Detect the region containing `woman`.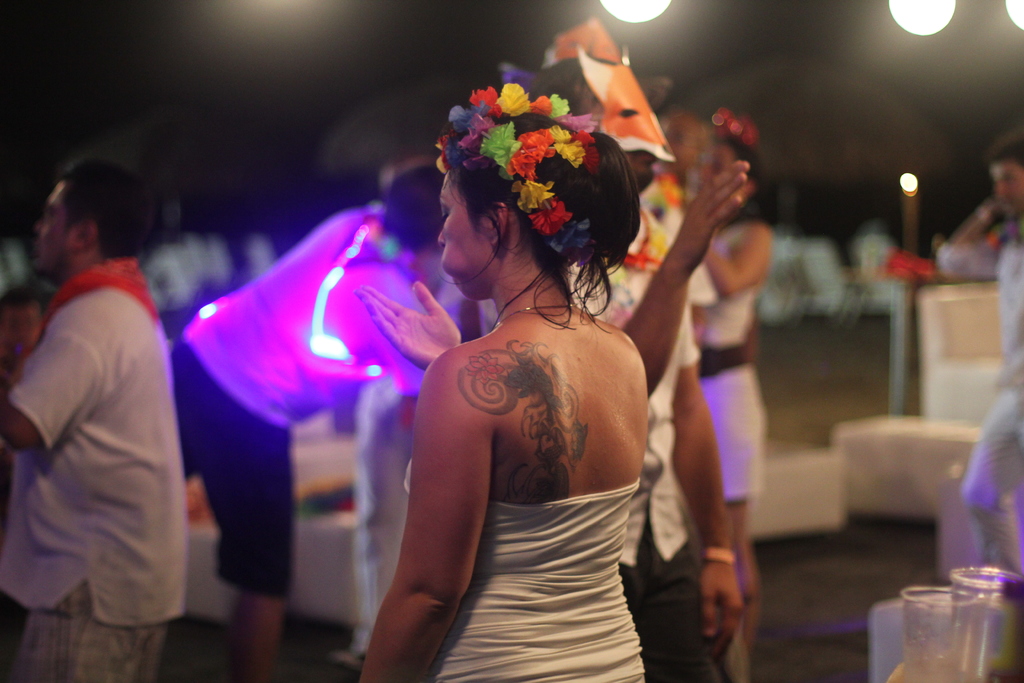
{"left": 344, "top": 27, "right": 701, "bottom": 682}.
